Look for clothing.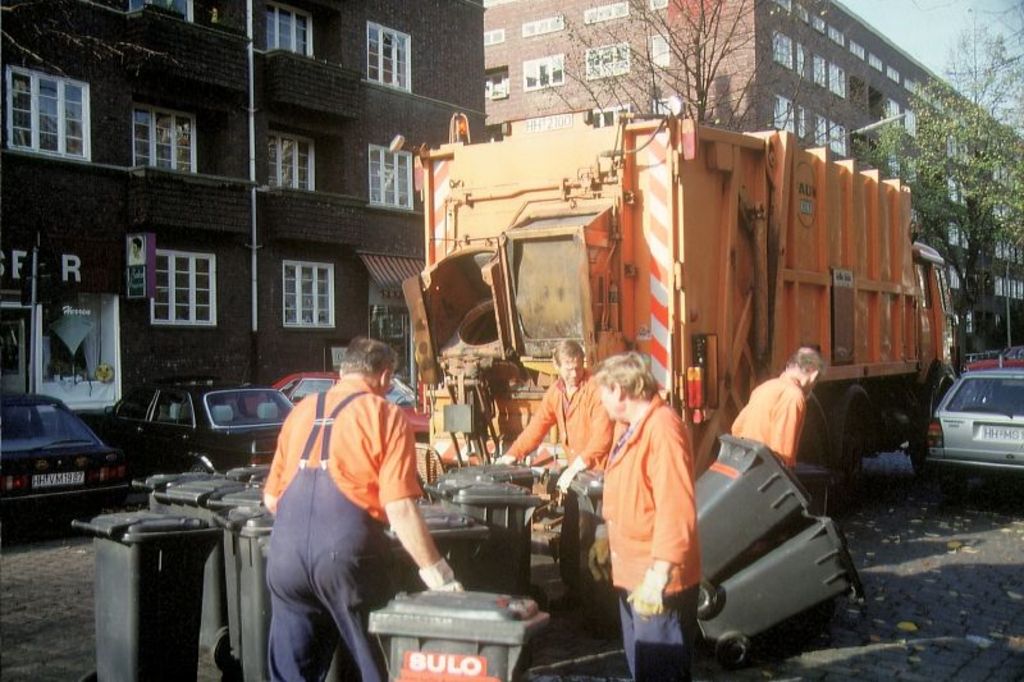
Found: pyautogui.locateOnScreen(600, 398, 713, 681).
